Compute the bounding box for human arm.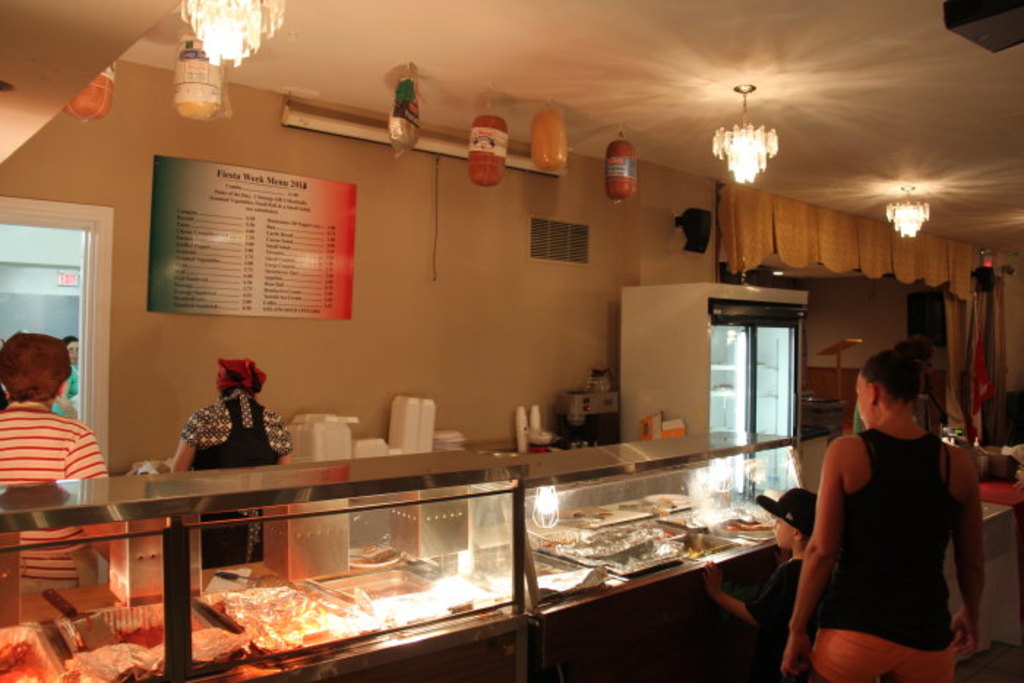
693,556,802,633.
